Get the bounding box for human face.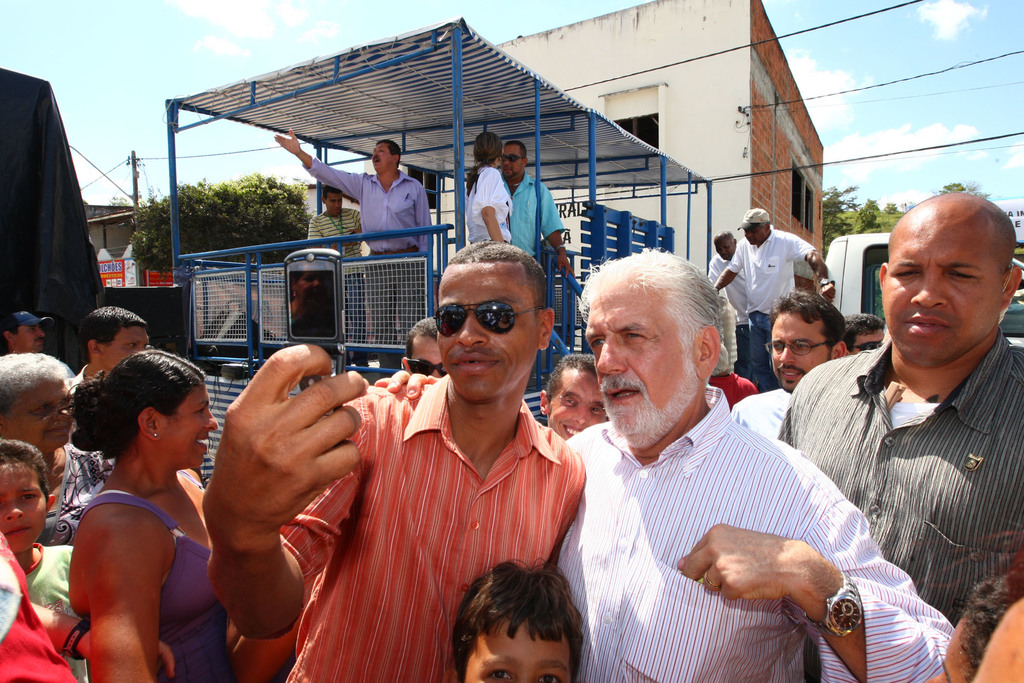
bbox=(499, 150, 524, 177).
